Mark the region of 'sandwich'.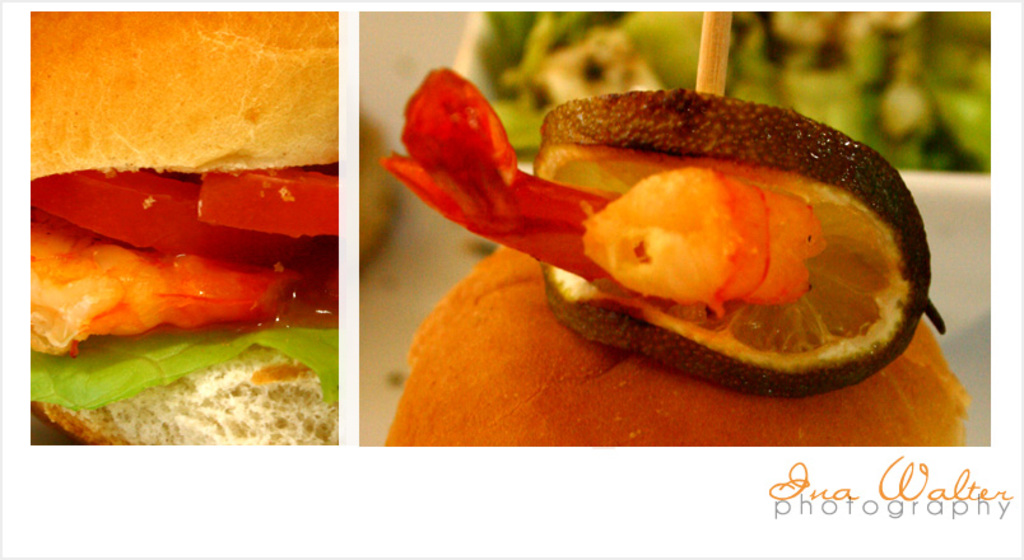
Region: l=383, t=244, r=973, b=447.
